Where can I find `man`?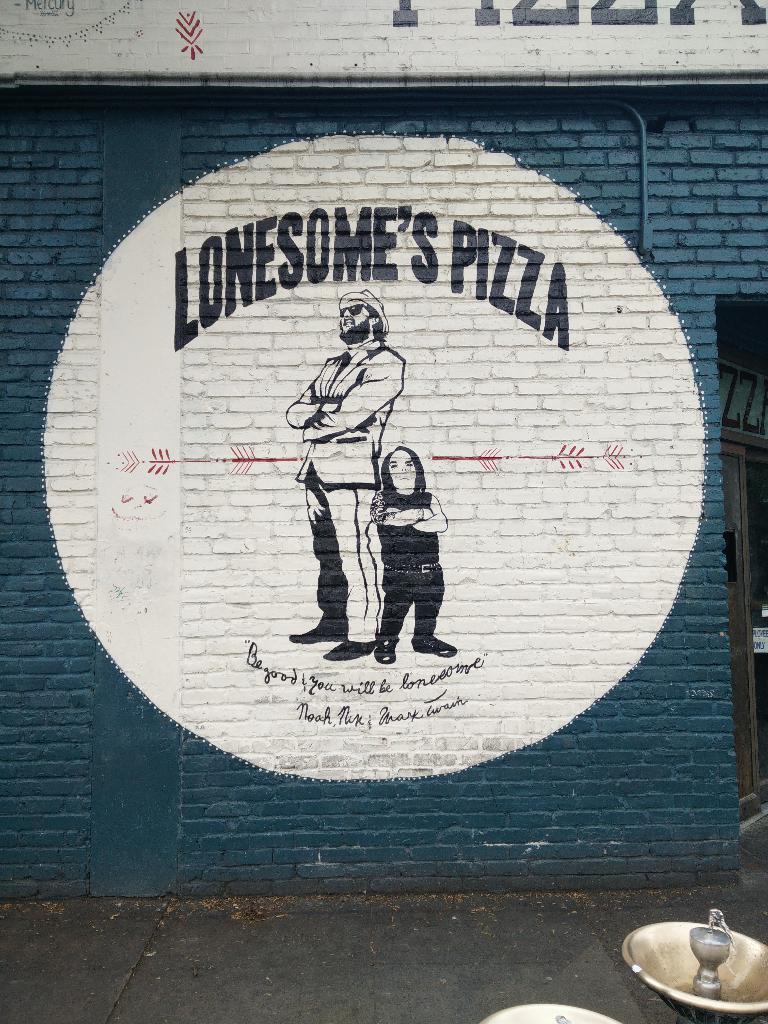
You can find it at detection(273, 285, 413, 664).
